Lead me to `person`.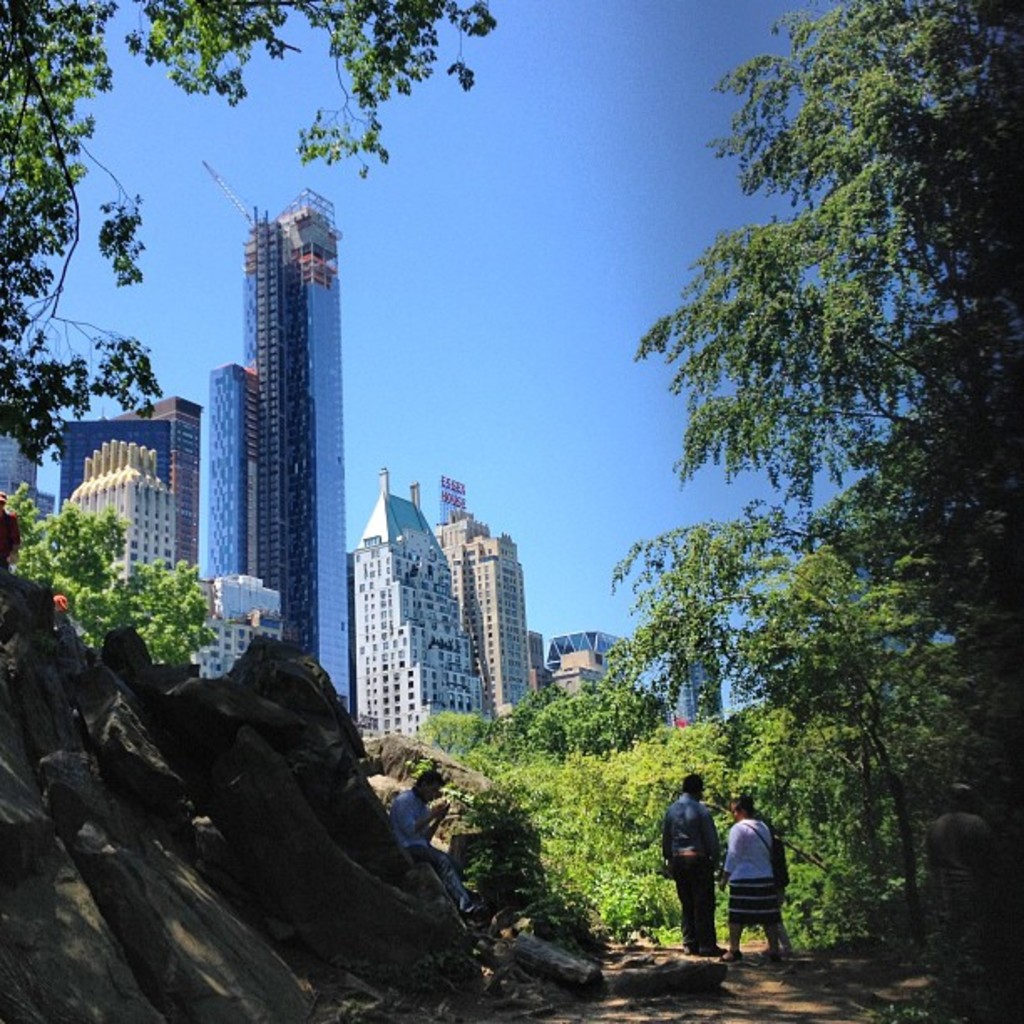
Lead to (656,770,726,955).
